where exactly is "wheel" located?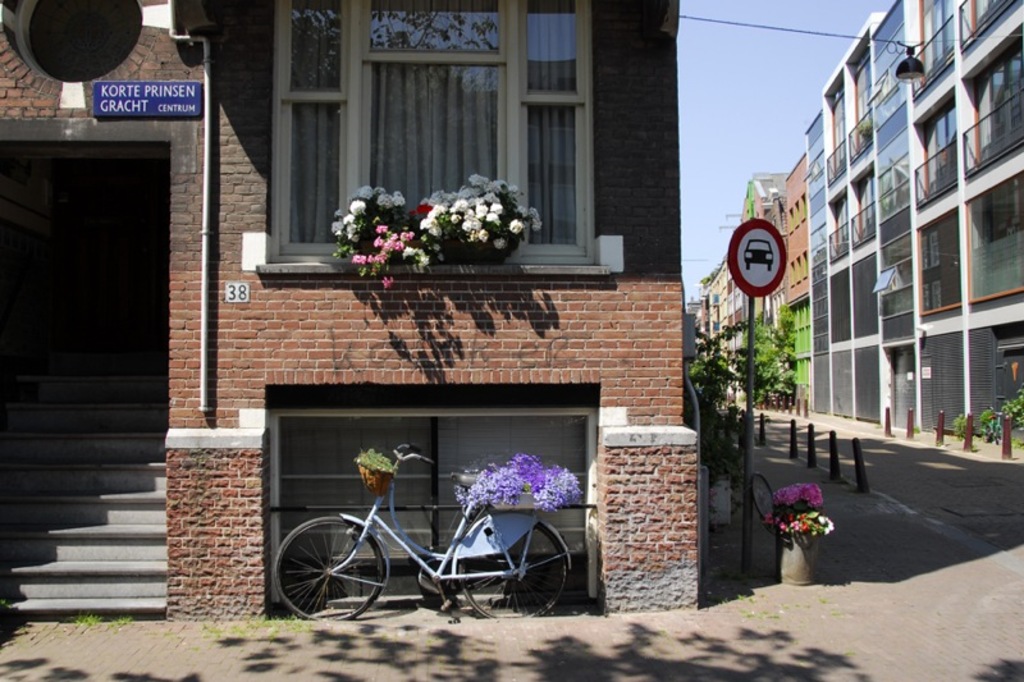
Its bounding box is {"left": 453, "top": 519, "right": 566, "bottom": 615}.
